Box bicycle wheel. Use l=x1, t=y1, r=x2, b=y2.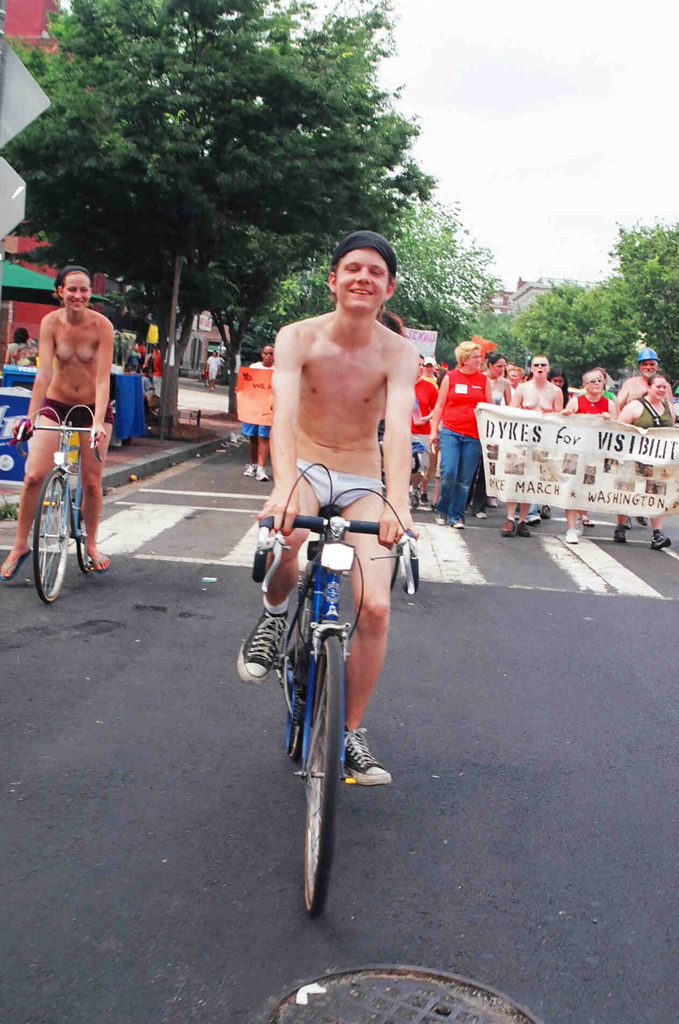
l=73, t=490, r=92, b=576.
